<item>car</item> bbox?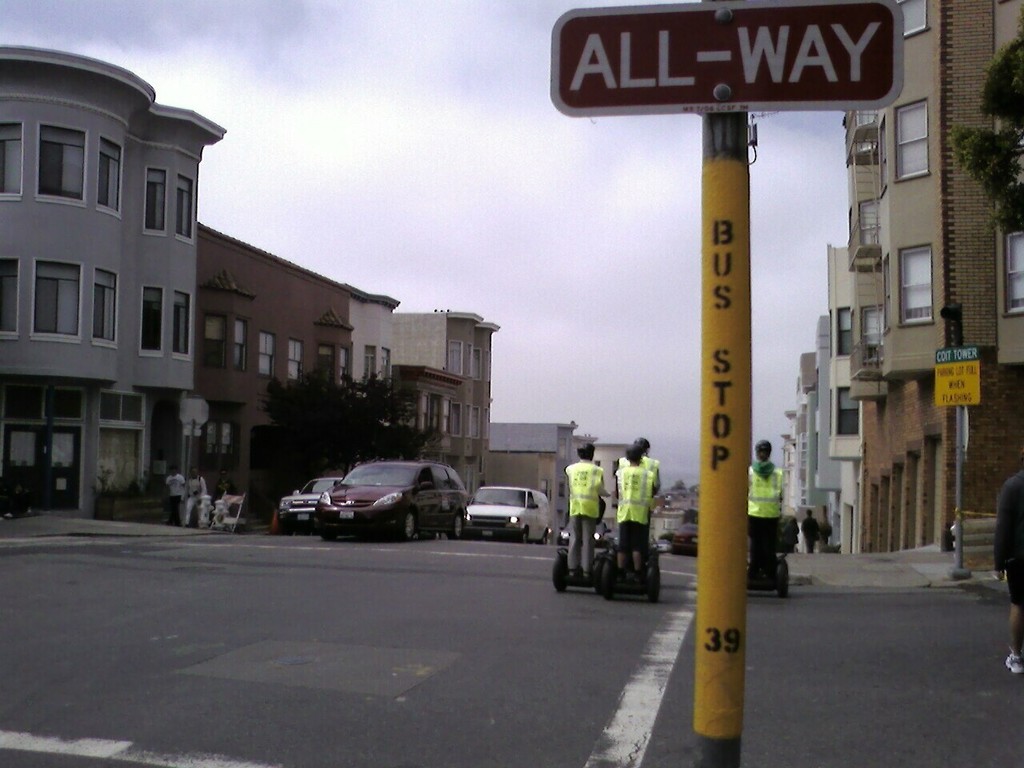
458, 480, 552, 542
